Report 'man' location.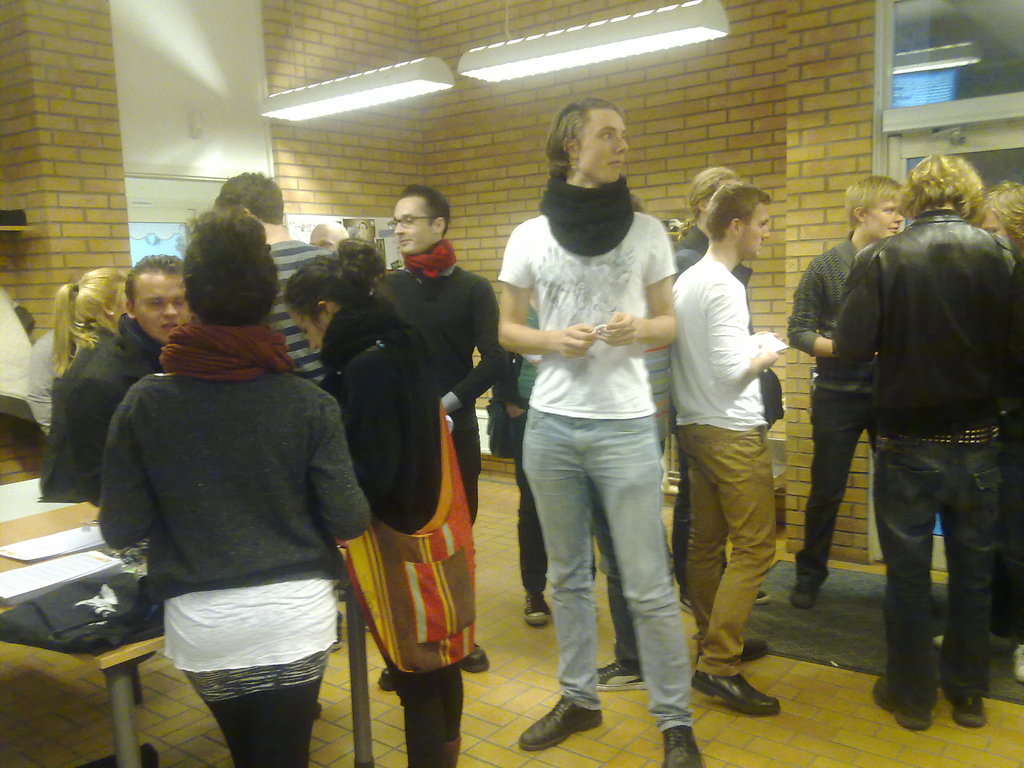
Report: left=494, top=94, right=703, bottom=767.
